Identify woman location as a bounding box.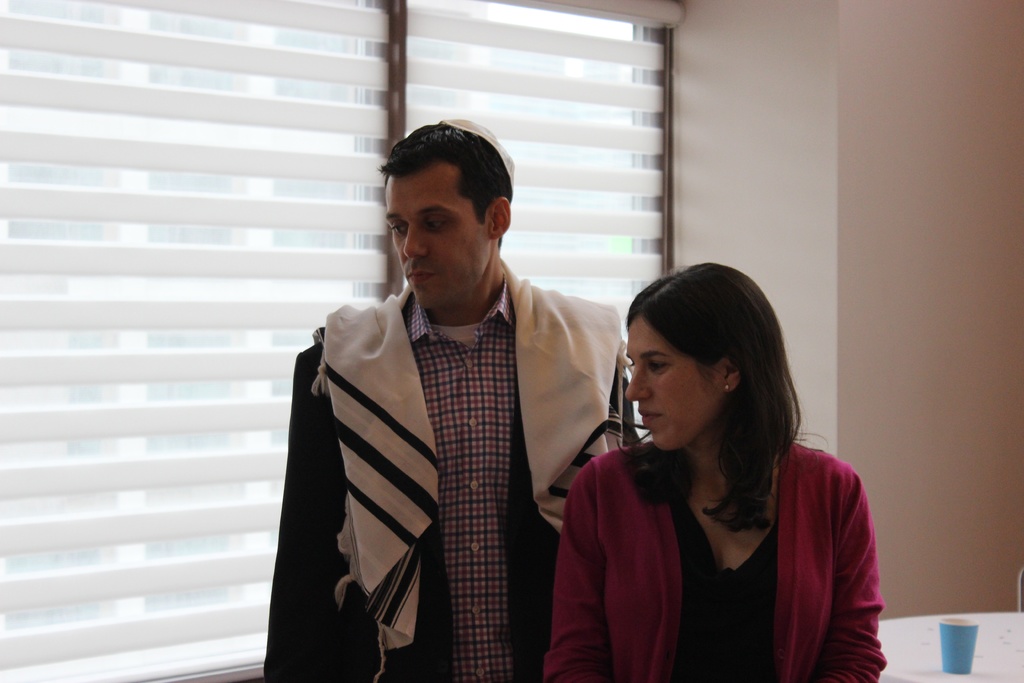
(549,258,877,679).
